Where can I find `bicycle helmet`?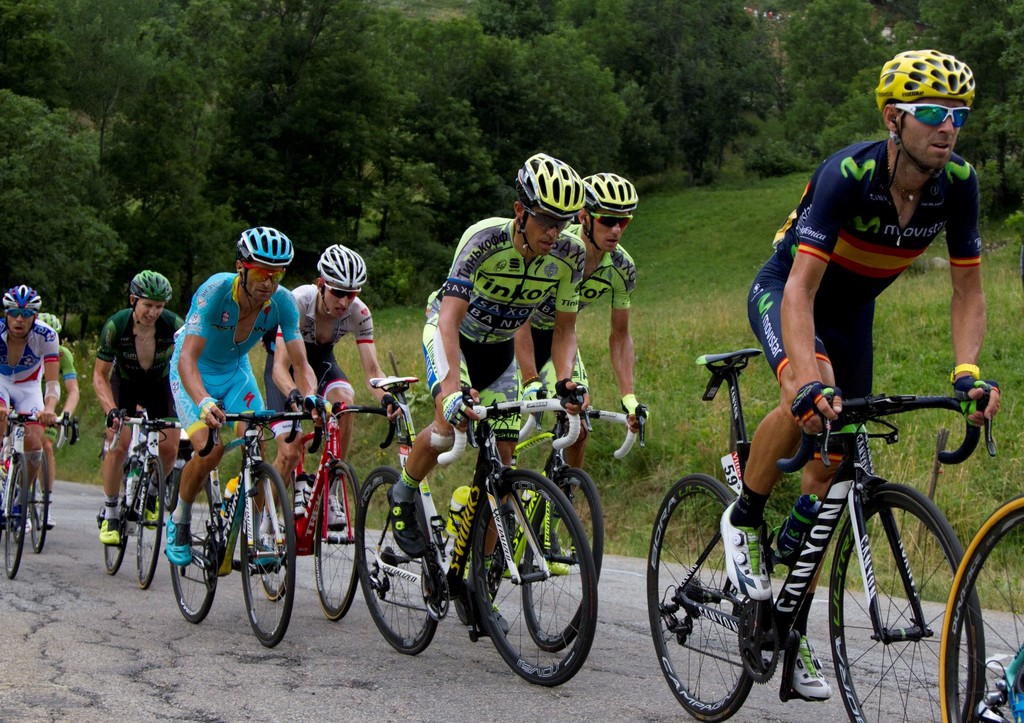
You can find it at crop(238, 225, 298, 263).
